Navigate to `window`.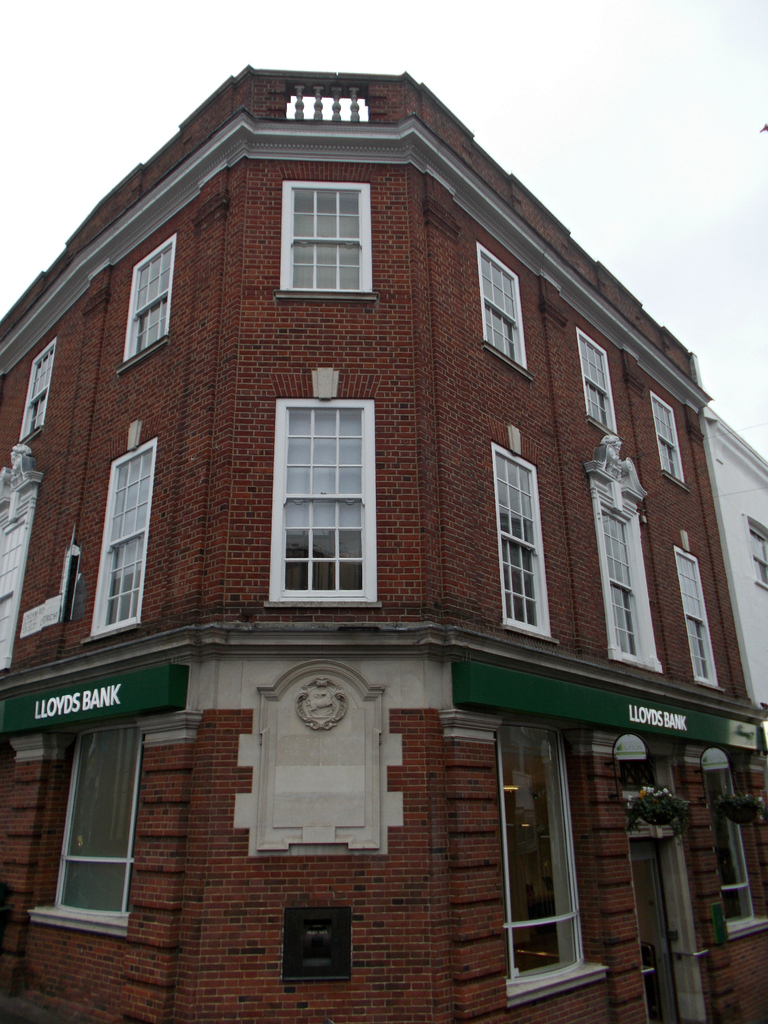
Navigation target: bbox=(486, 445, 547, 646).
